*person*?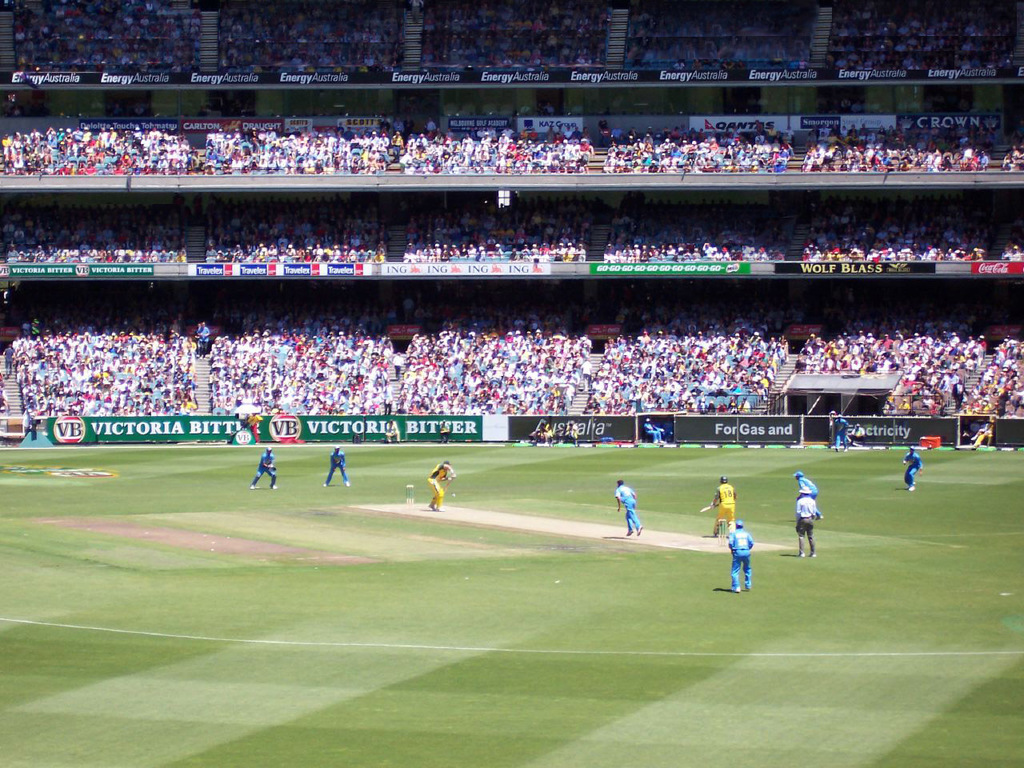
pyautogui.locateOnScreen(639, 418, 671, 450)
